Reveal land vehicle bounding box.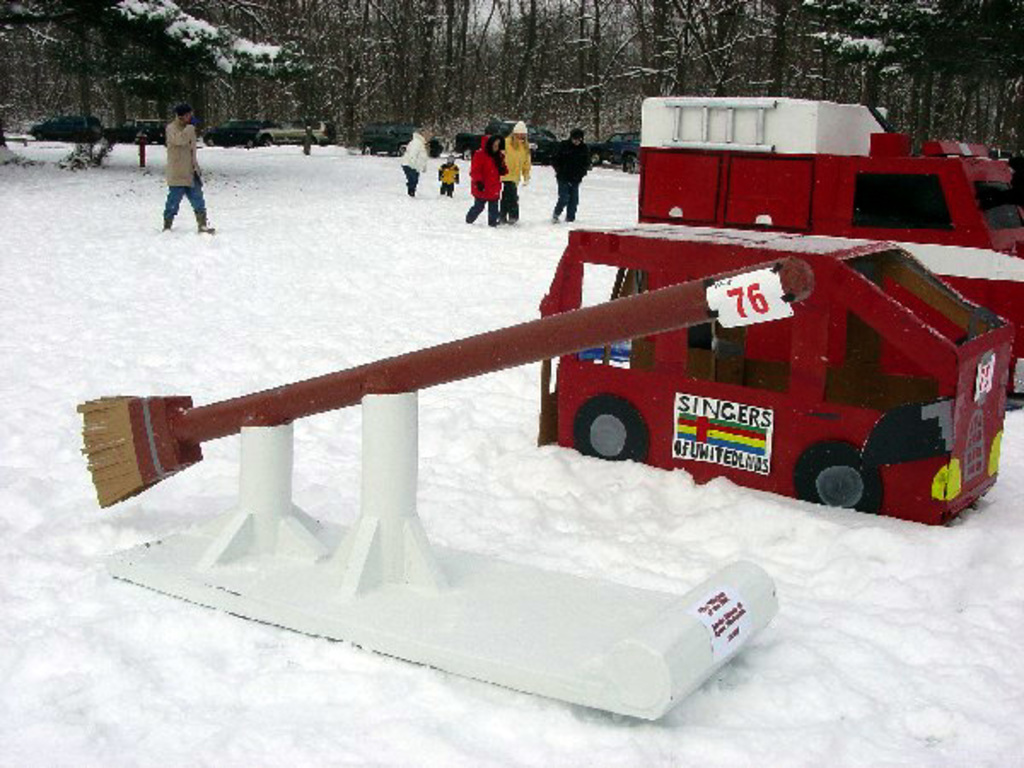
Revealed: BBox(452, 119, 561, 166).
